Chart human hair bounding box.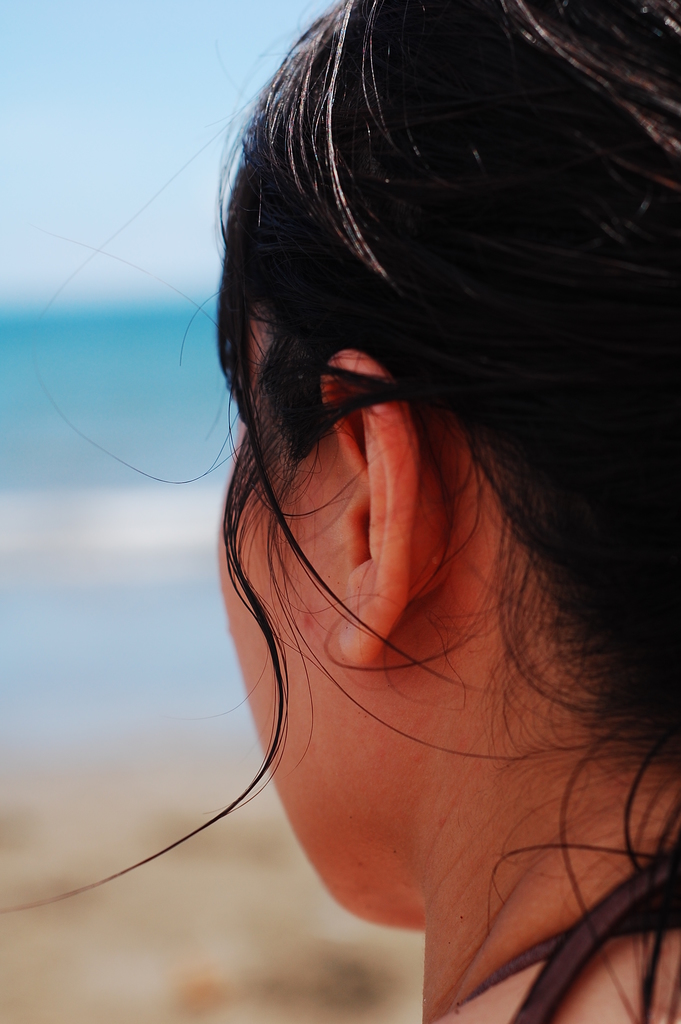
Charted: BBox(0, 0, 680, 1023).
